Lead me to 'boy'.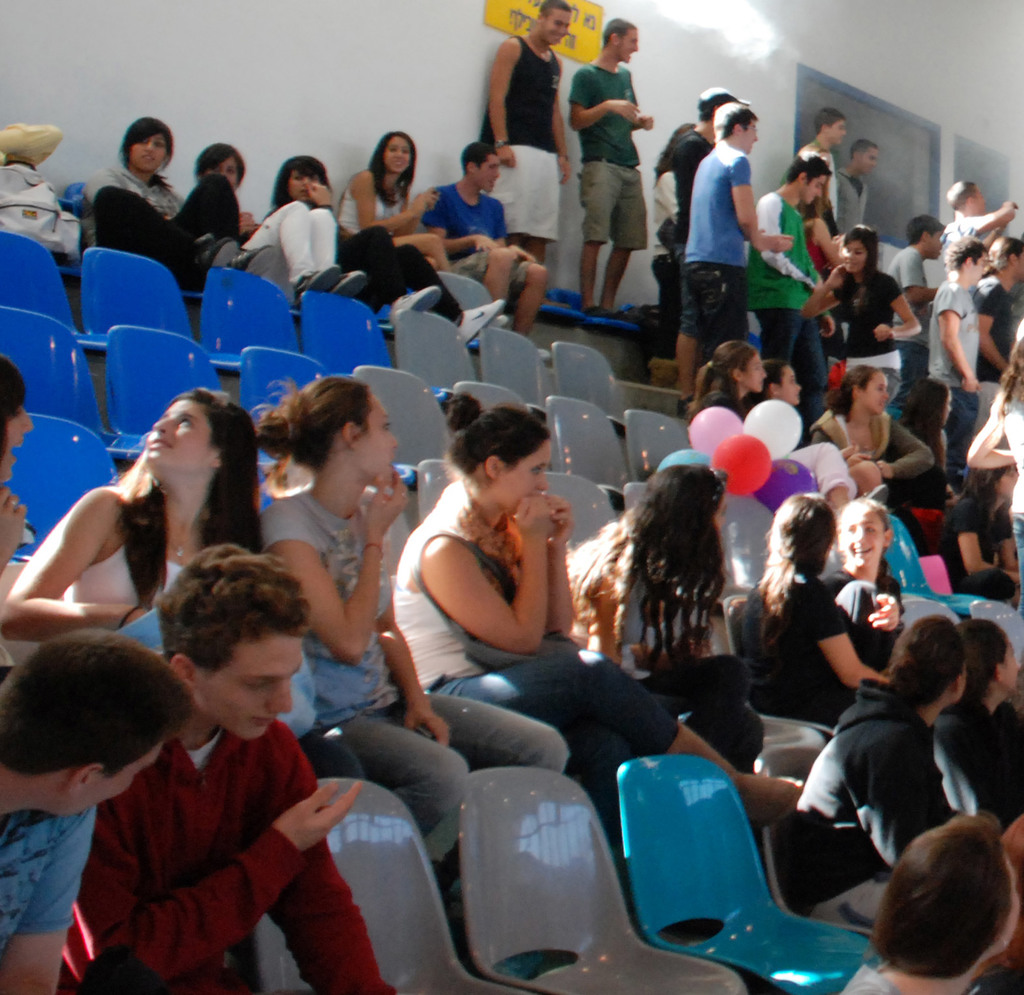
Lead to 420,141,552,359.
